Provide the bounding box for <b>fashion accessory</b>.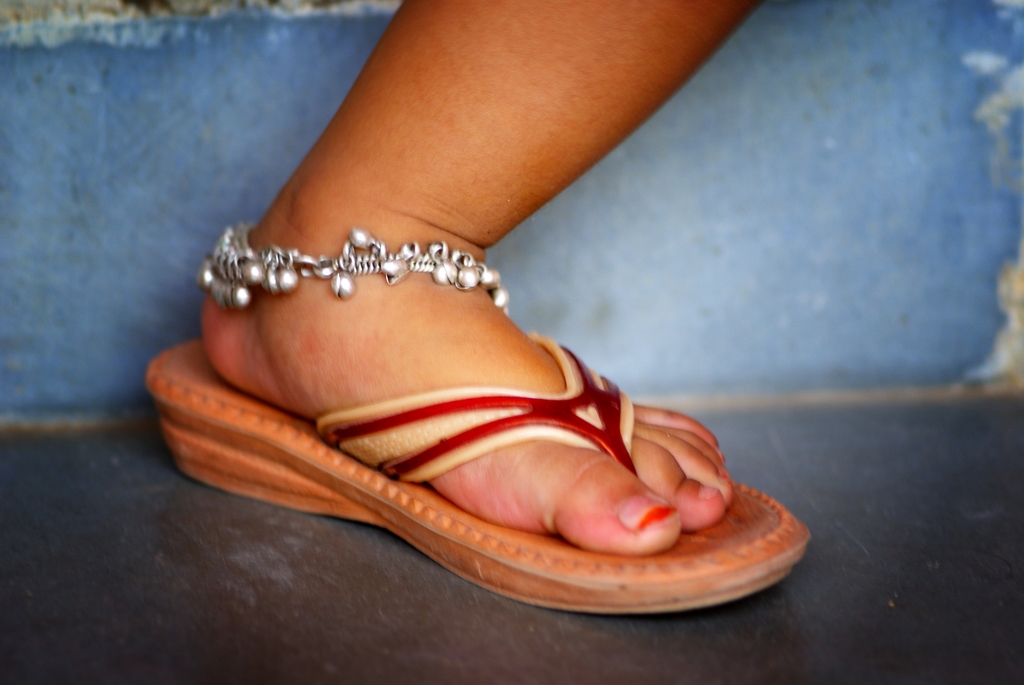
199:217:511:316.
